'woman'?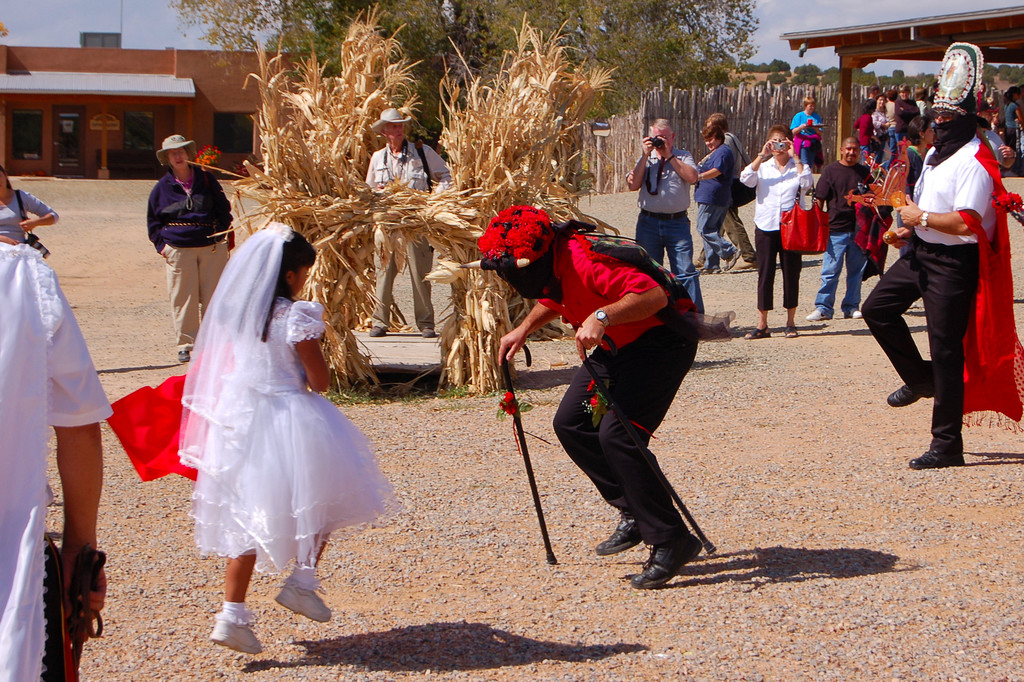
(855,100,876,162)
